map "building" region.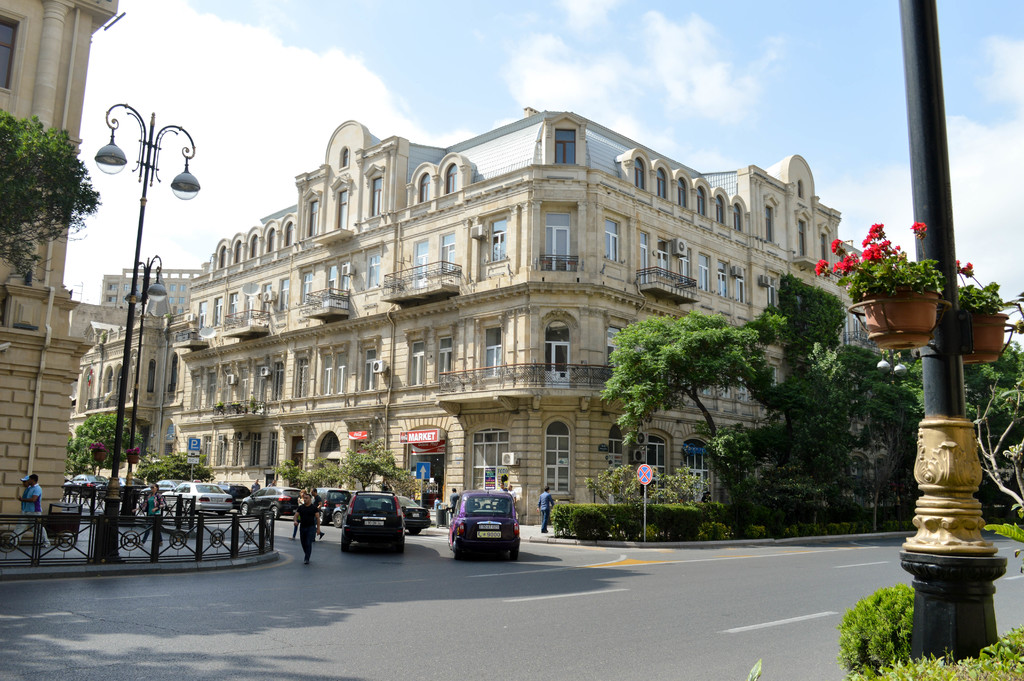
Mapped to Rect(67, 110, 897, 528).
